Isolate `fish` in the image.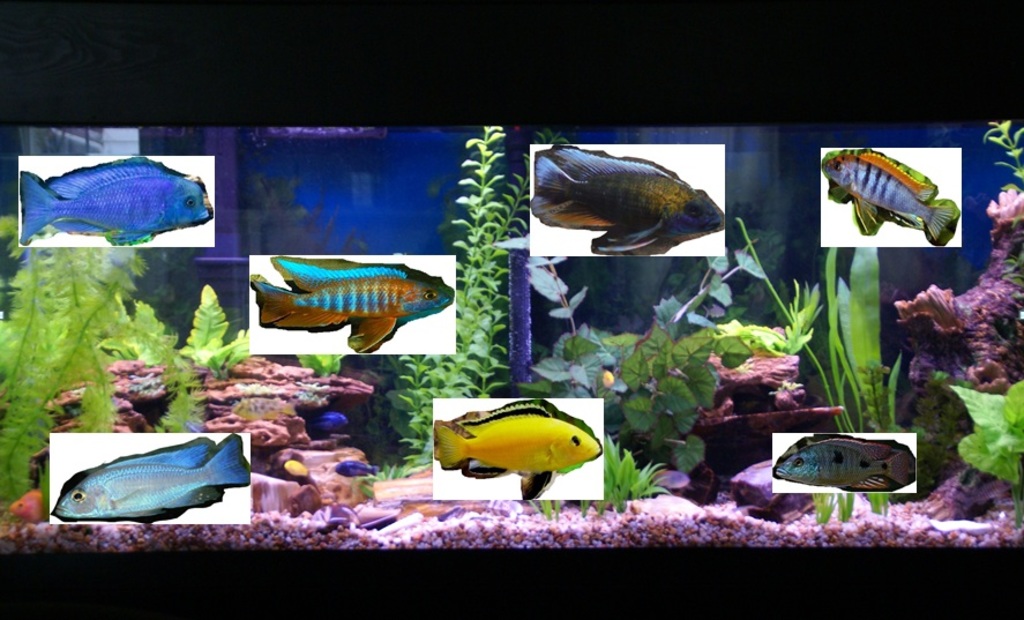
Isolated region: <bbox>775, 433, 919, 492</bbox>.
